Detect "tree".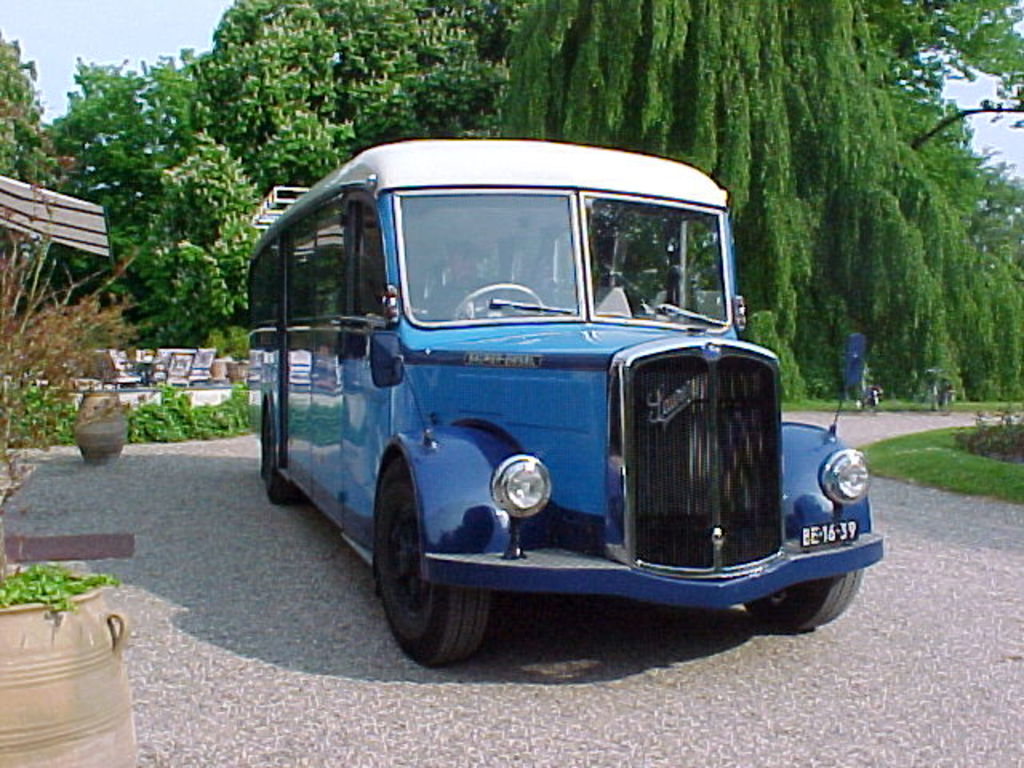
Detected at BBox(50, 40, 211, 262).
